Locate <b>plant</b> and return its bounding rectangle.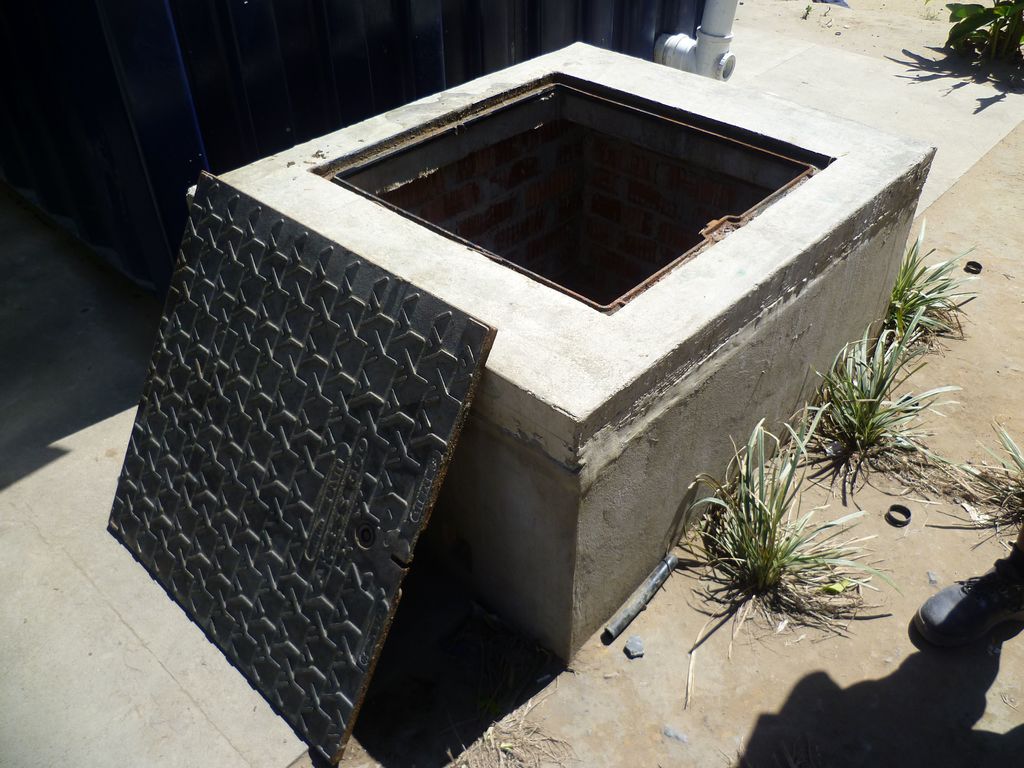
locate(677, 429, 872, 651).
